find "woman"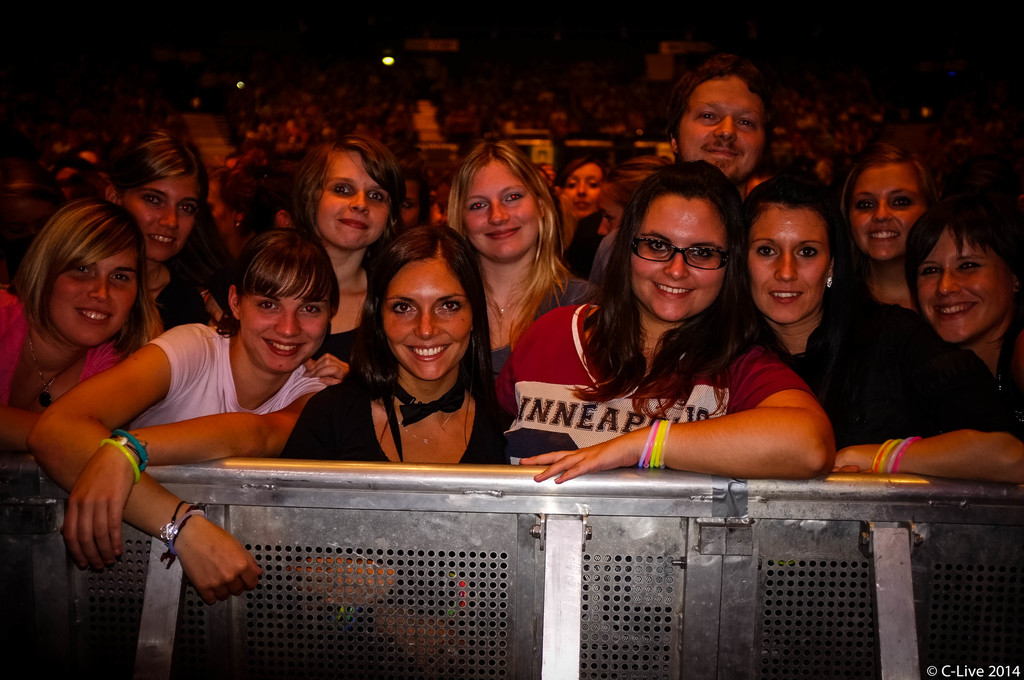
x1=834, y1=139, x2=948, y2=323
